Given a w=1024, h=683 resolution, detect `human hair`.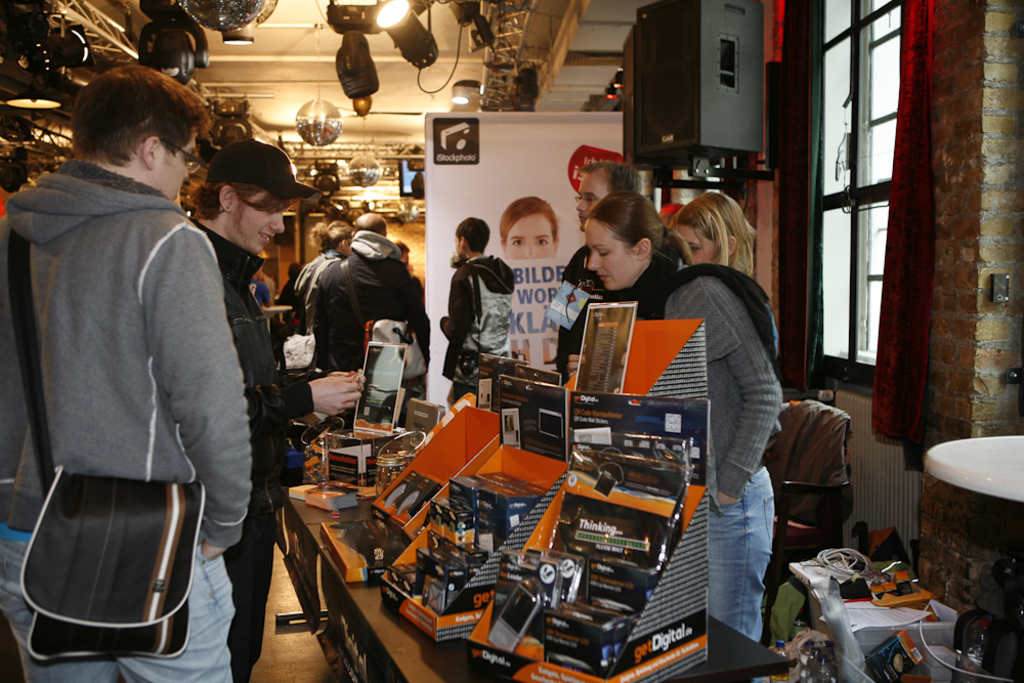
50,67,189,201.
